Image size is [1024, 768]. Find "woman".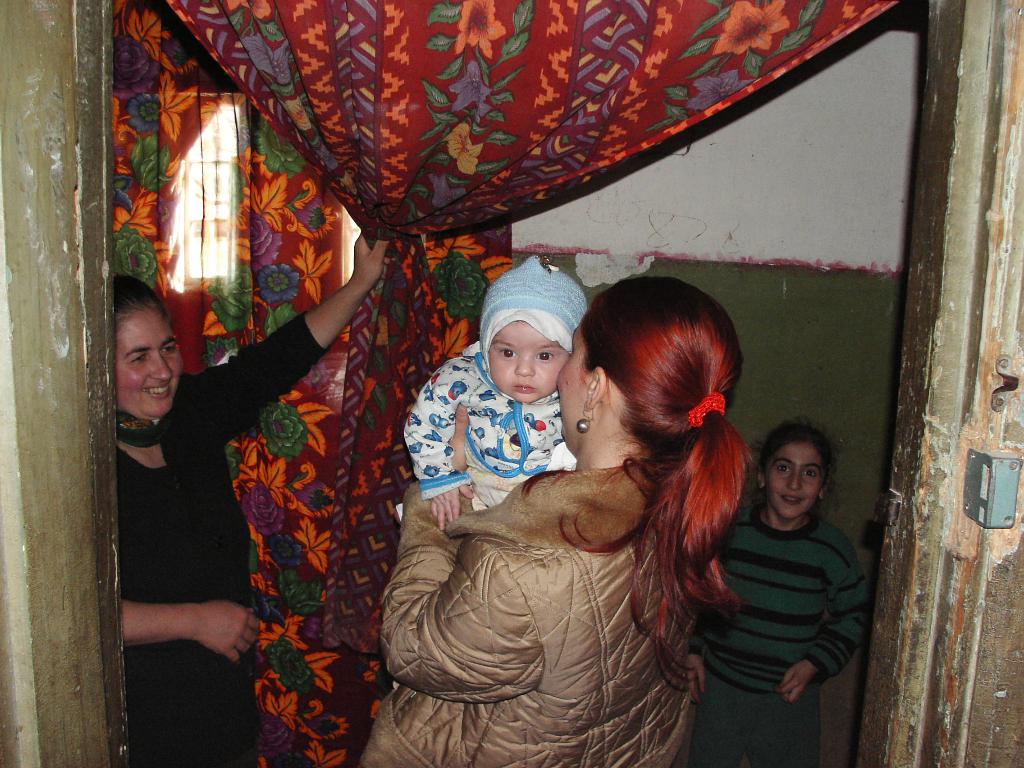
401,252,772,767.
